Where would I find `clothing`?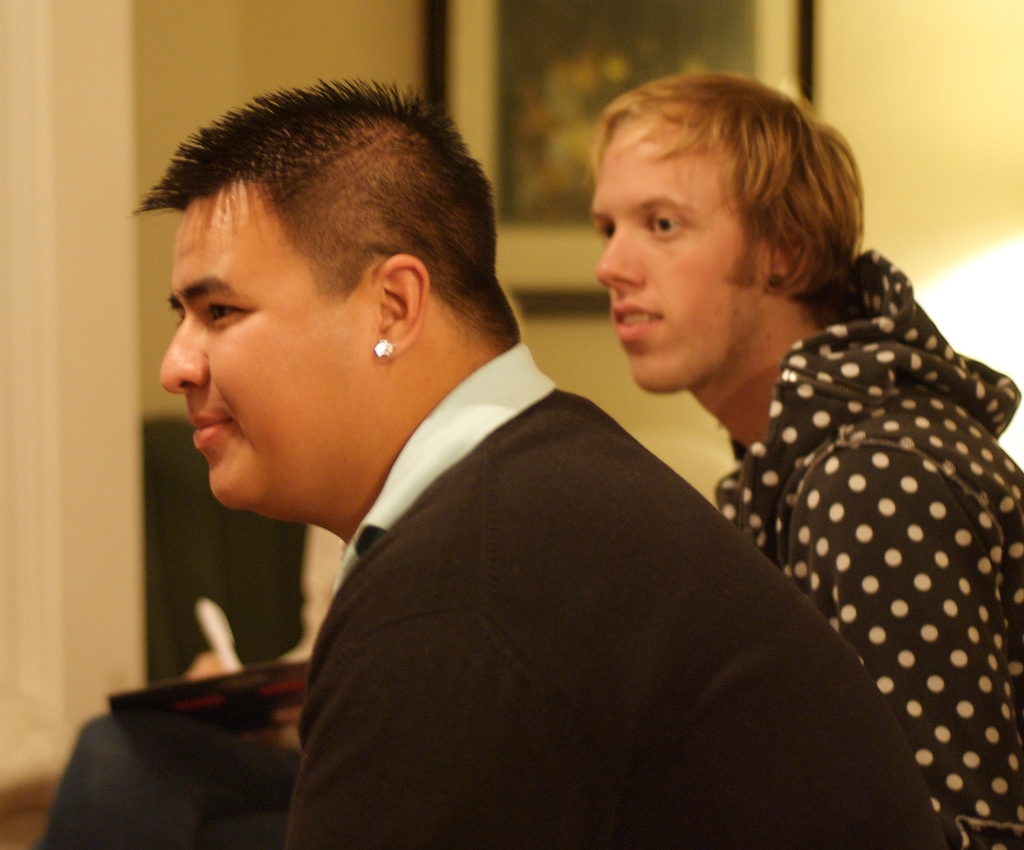
At {"left": 725, "top": 244, "right": 1017, "bottom": 840}.
